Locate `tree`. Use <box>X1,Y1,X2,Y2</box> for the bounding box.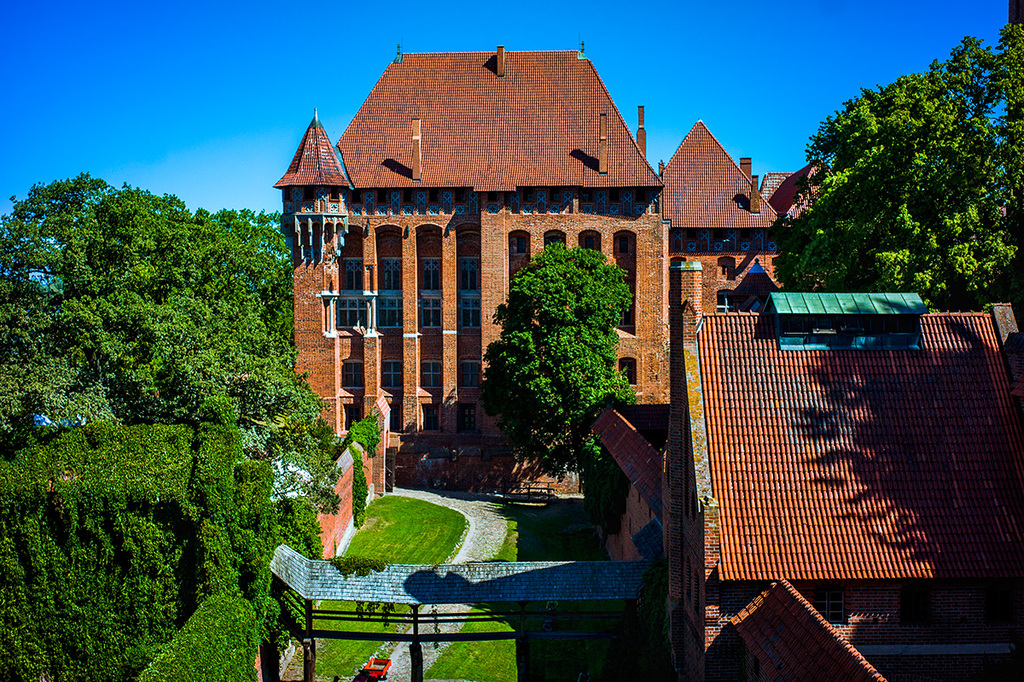
<box>484,234,628,463</box>.
